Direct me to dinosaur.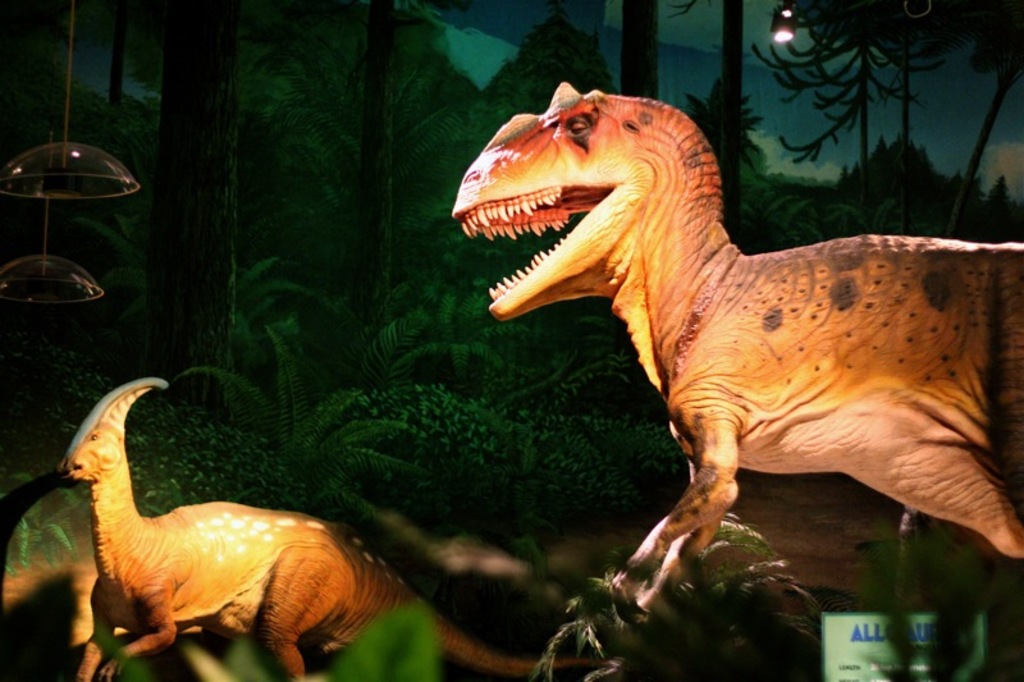
Direction: 58,376,625,674.
